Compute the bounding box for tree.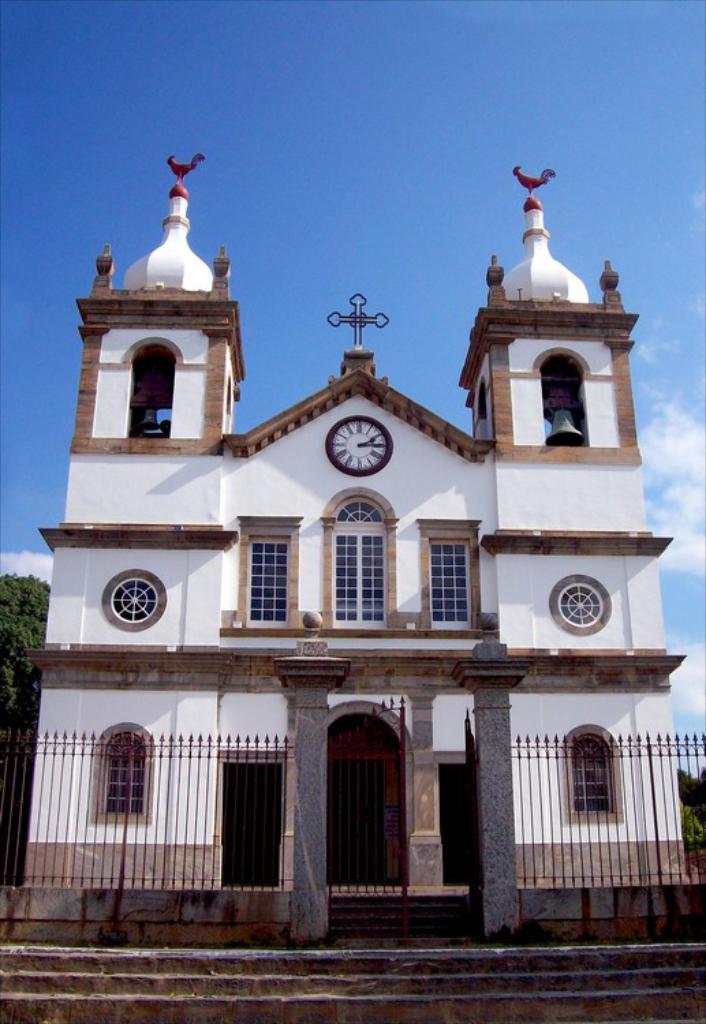
(3,572,48,725).
